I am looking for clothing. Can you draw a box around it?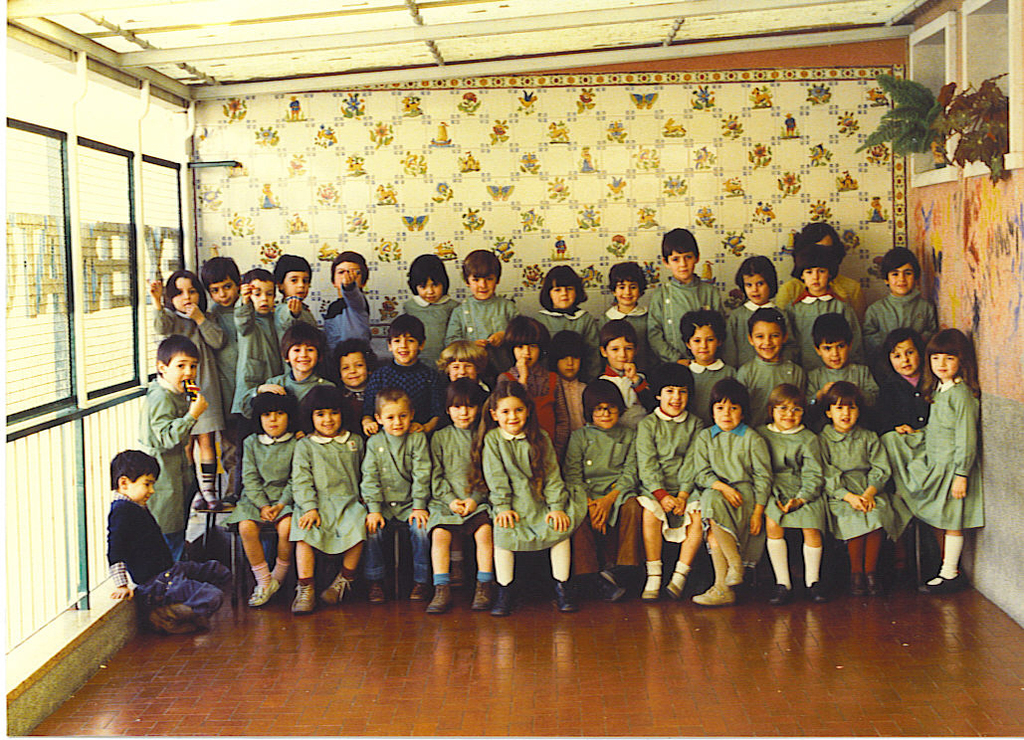
Sure, the bounding box is [645, 272, 727, 367].
